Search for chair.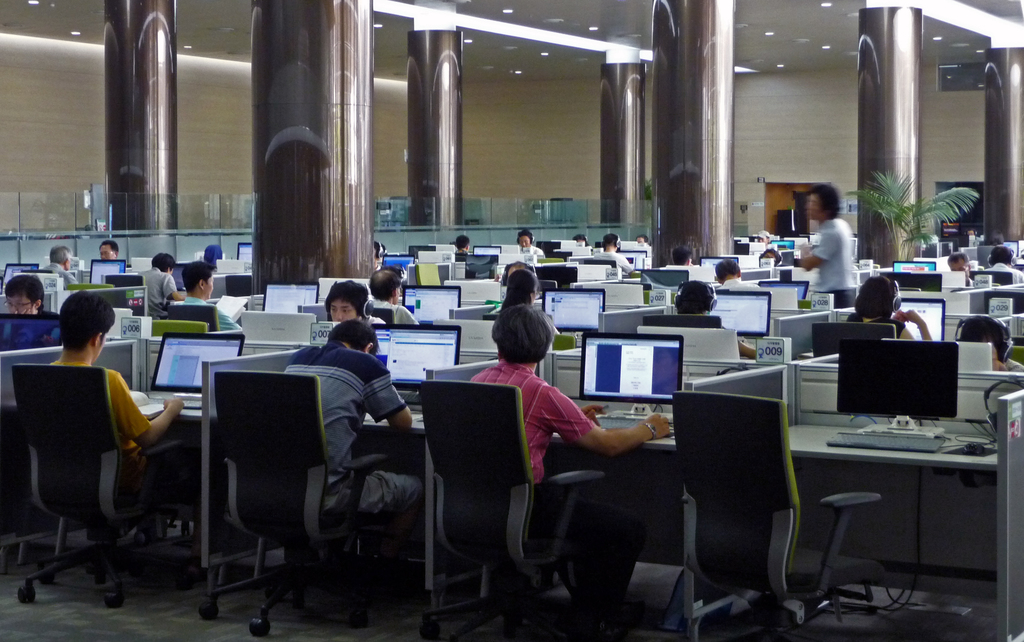
Found at x1=101, y1=273, x2=147, y2=288.
